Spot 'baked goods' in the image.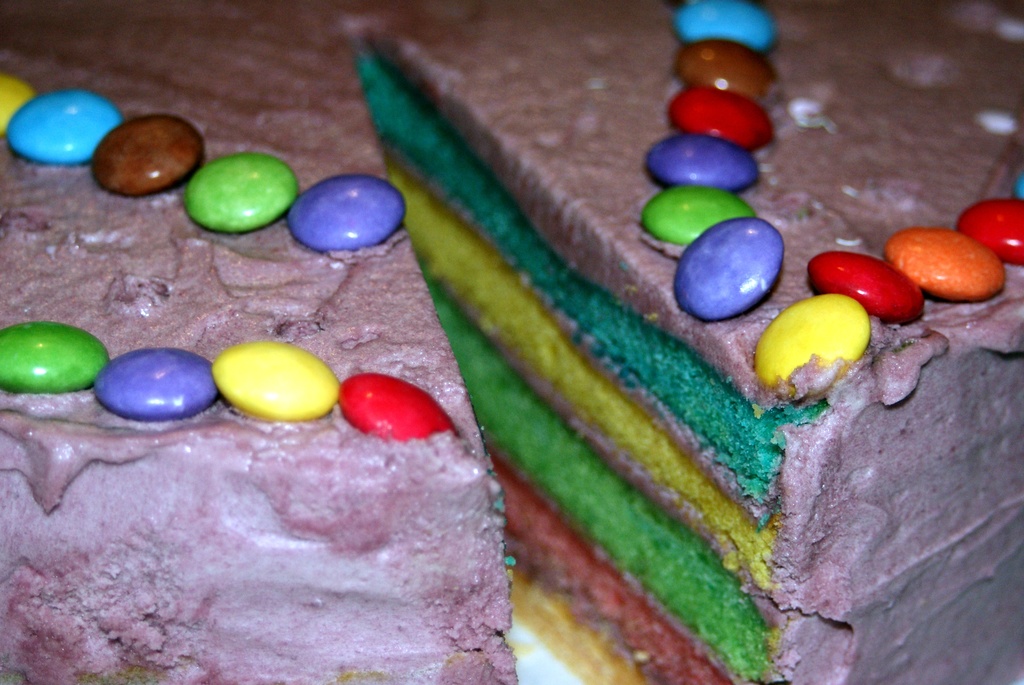
'baked goods' found at x1=0, y1=0, x2=1023, y2=684.
